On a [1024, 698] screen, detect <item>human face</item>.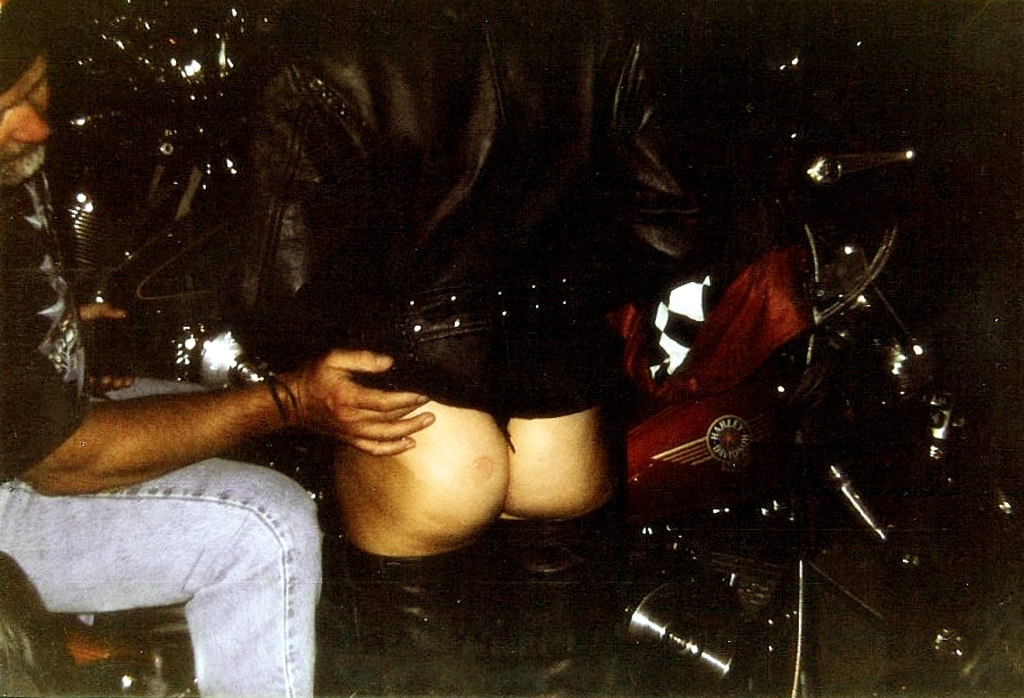
{"x1": 0, "y1": 51, "x2": 50, "y2": 187}.
